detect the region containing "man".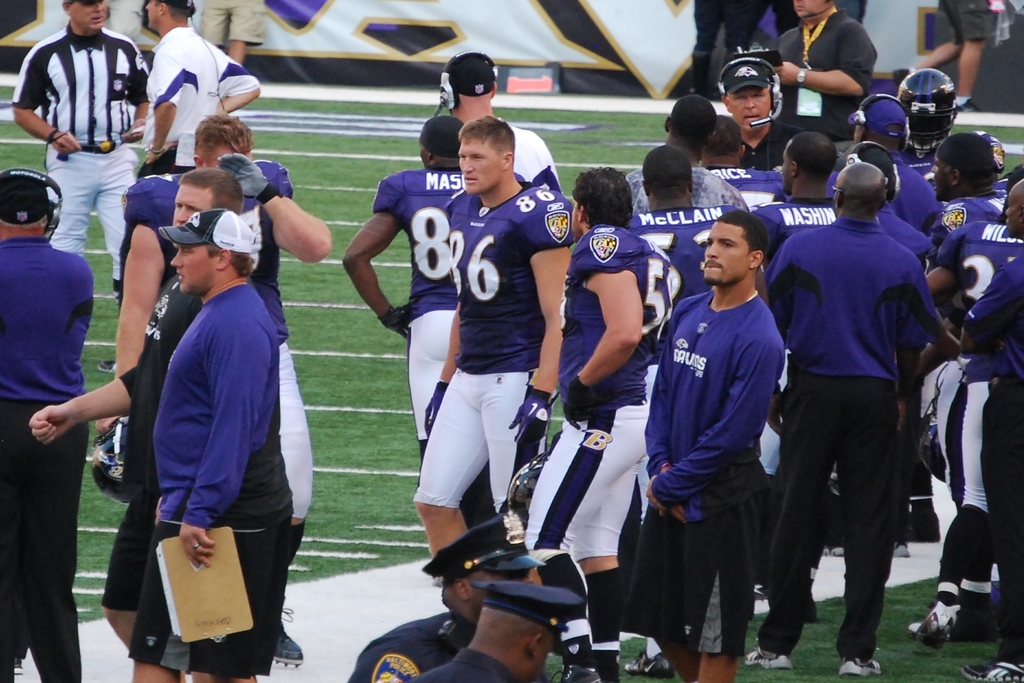
crop(620, 114, 740, 292).
